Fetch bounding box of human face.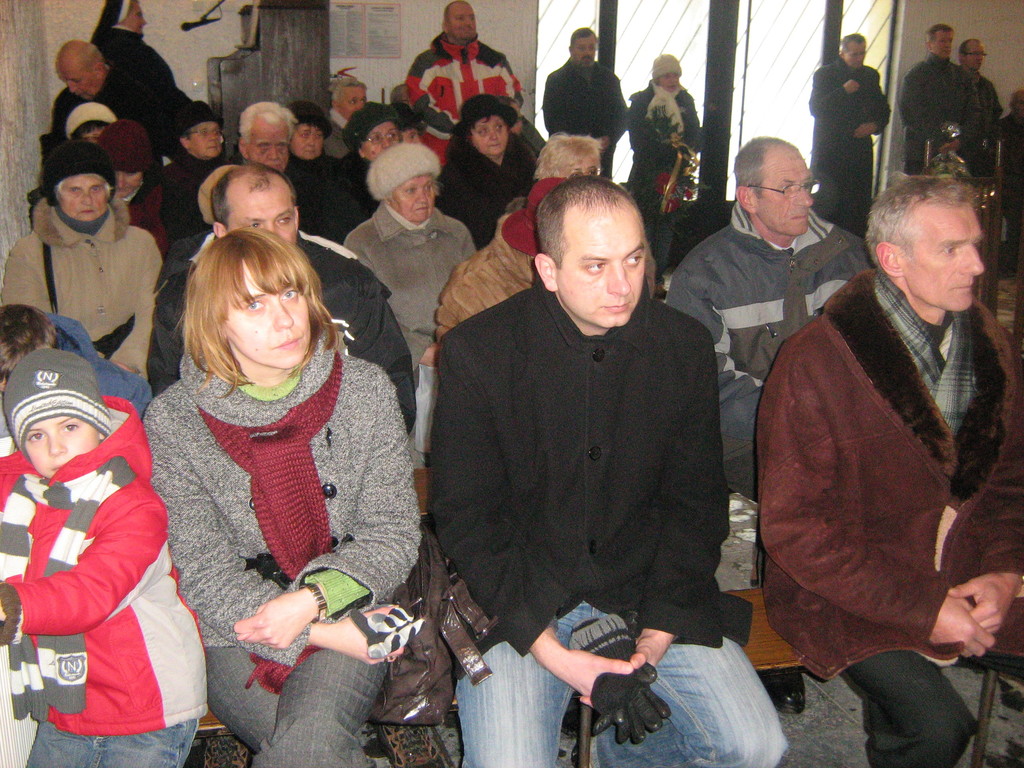
Bbox: bbox=(228, 188, 297, 243).
